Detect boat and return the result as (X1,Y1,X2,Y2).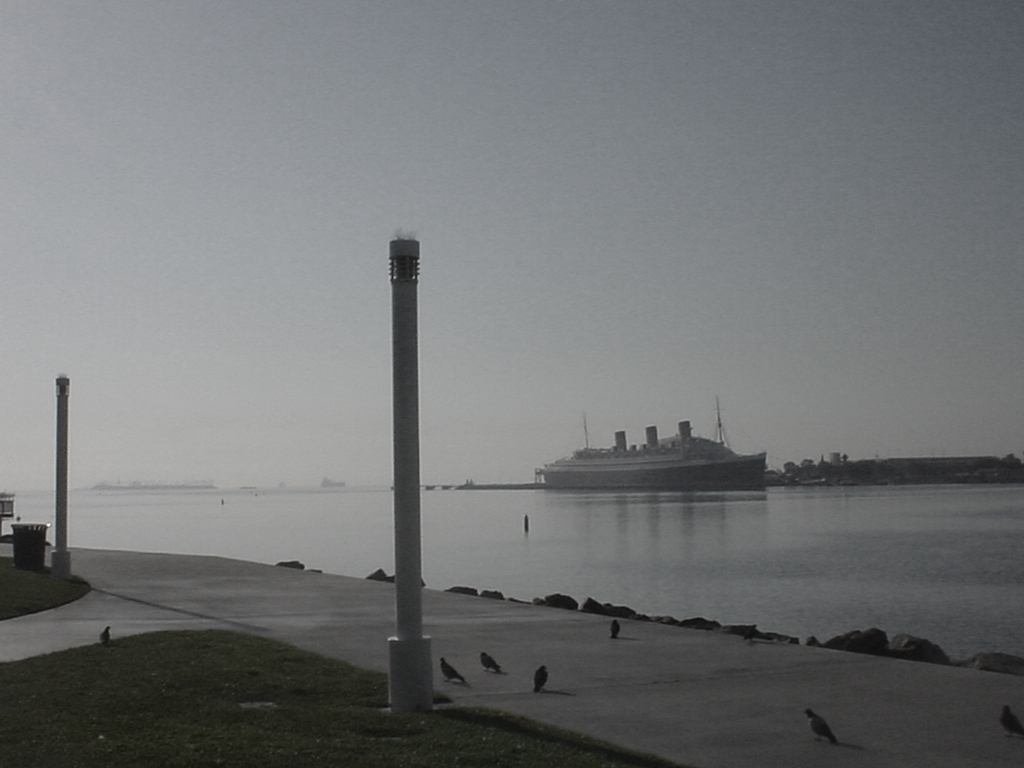
(523,402,770,497).
